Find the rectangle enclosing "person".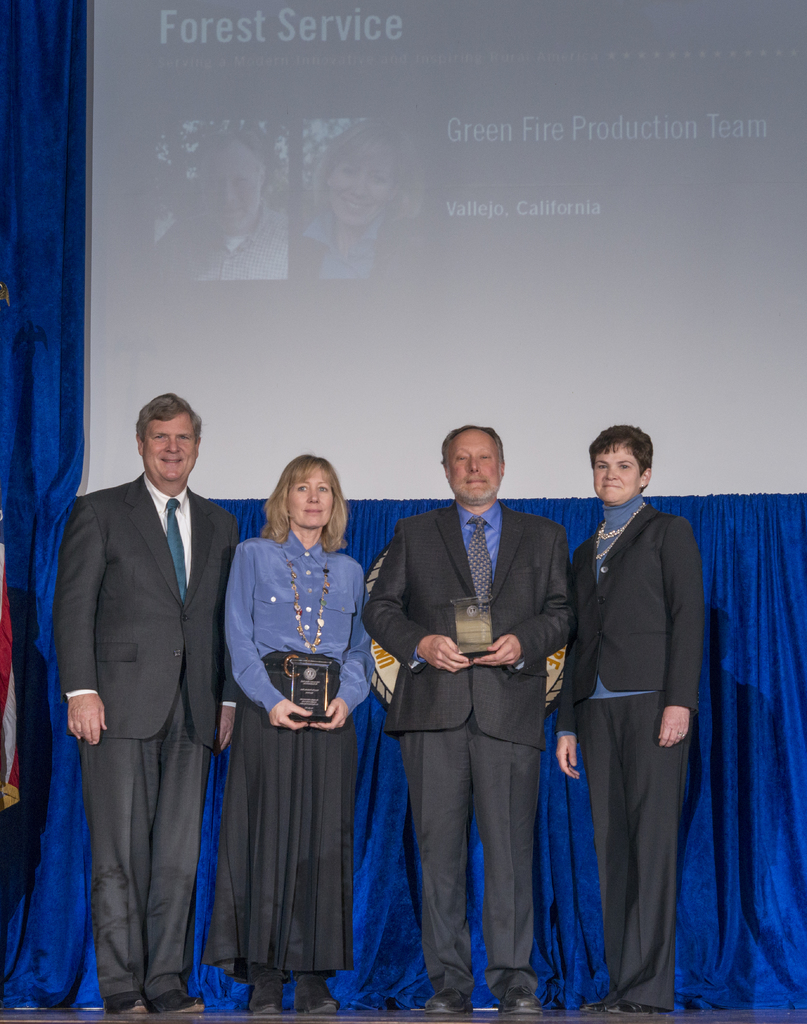
555, 426, 705, 1016.
